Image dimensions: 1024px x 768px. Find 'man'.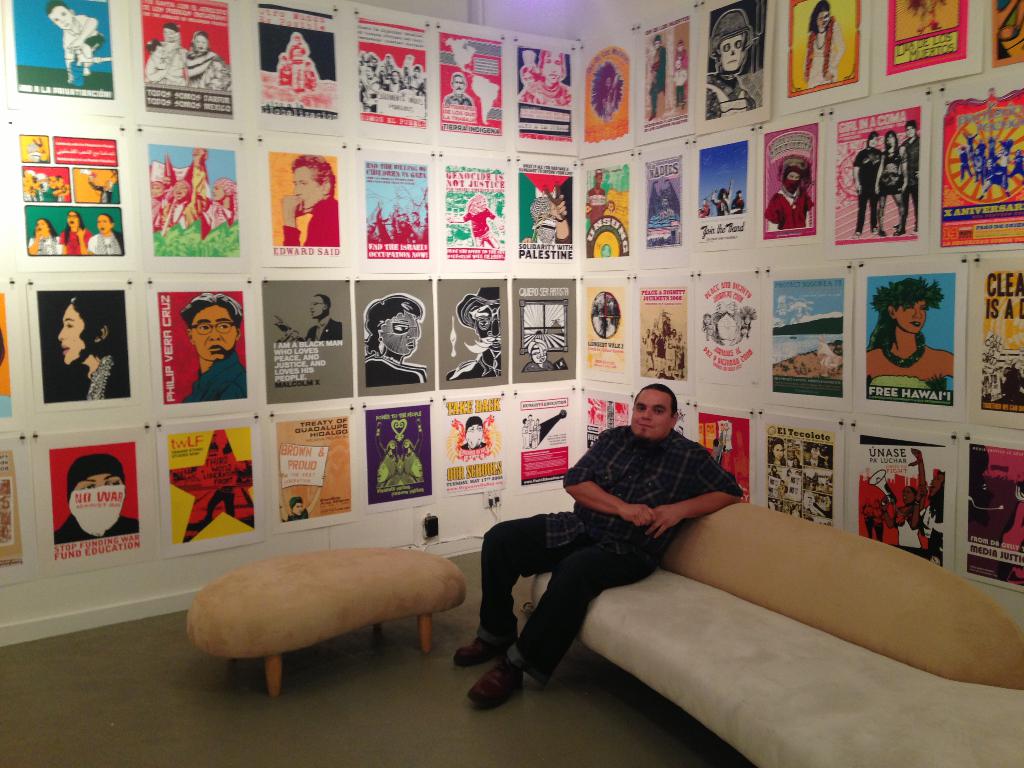
detection(911, 471, 944, 552).
